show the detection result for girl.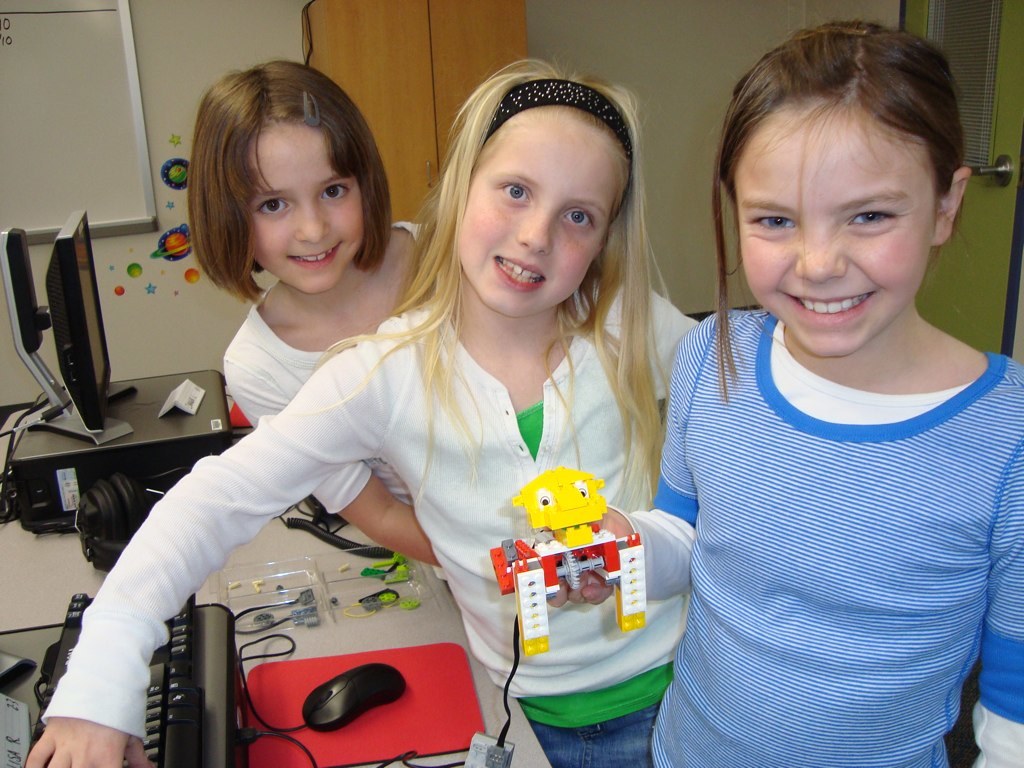
Rect(24, 55, 701, 767).
